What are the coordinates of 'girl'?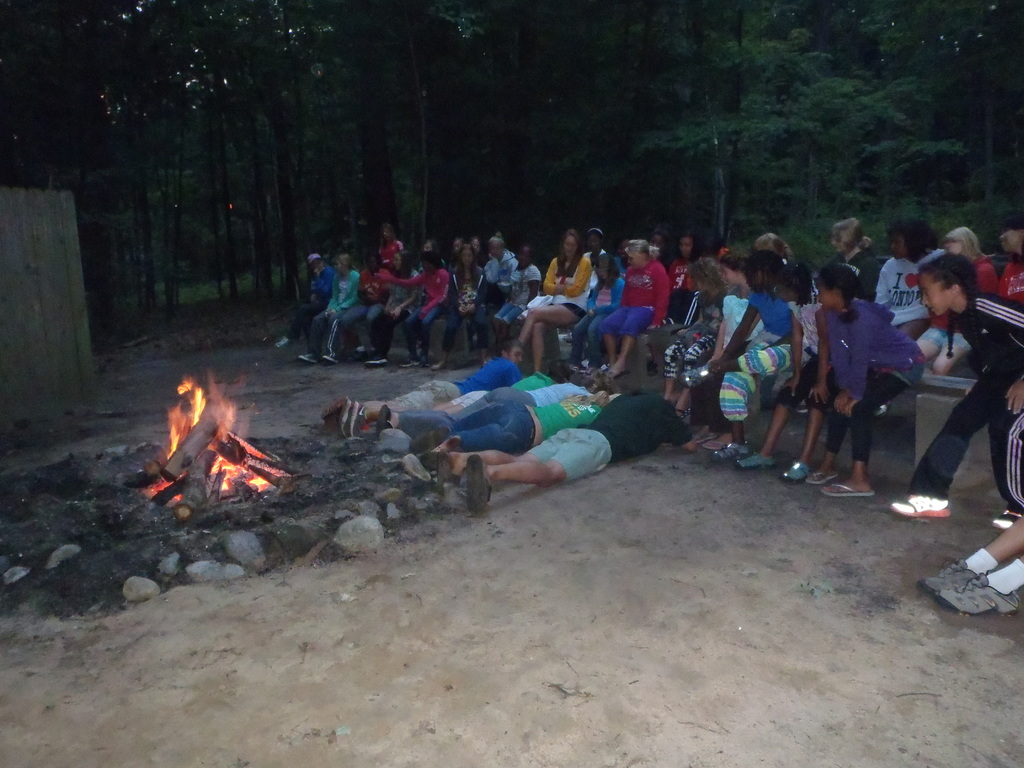
rect(431, 244, 489, 365).
